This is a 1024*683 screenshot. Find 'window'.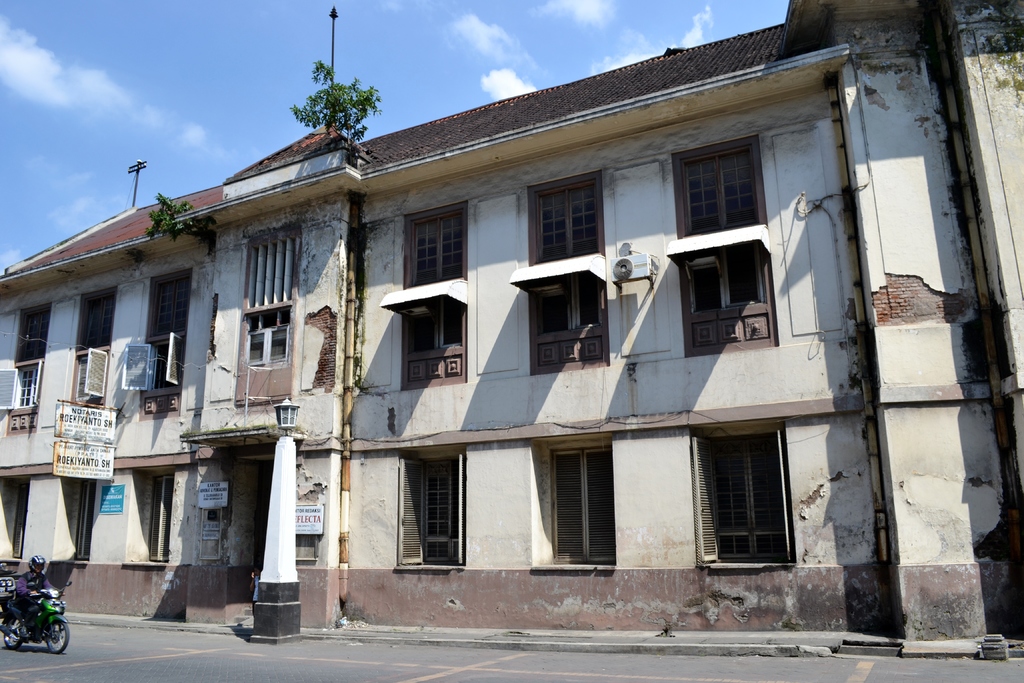
Bounding box: left=388, top=448, right=465, bottom=572.
